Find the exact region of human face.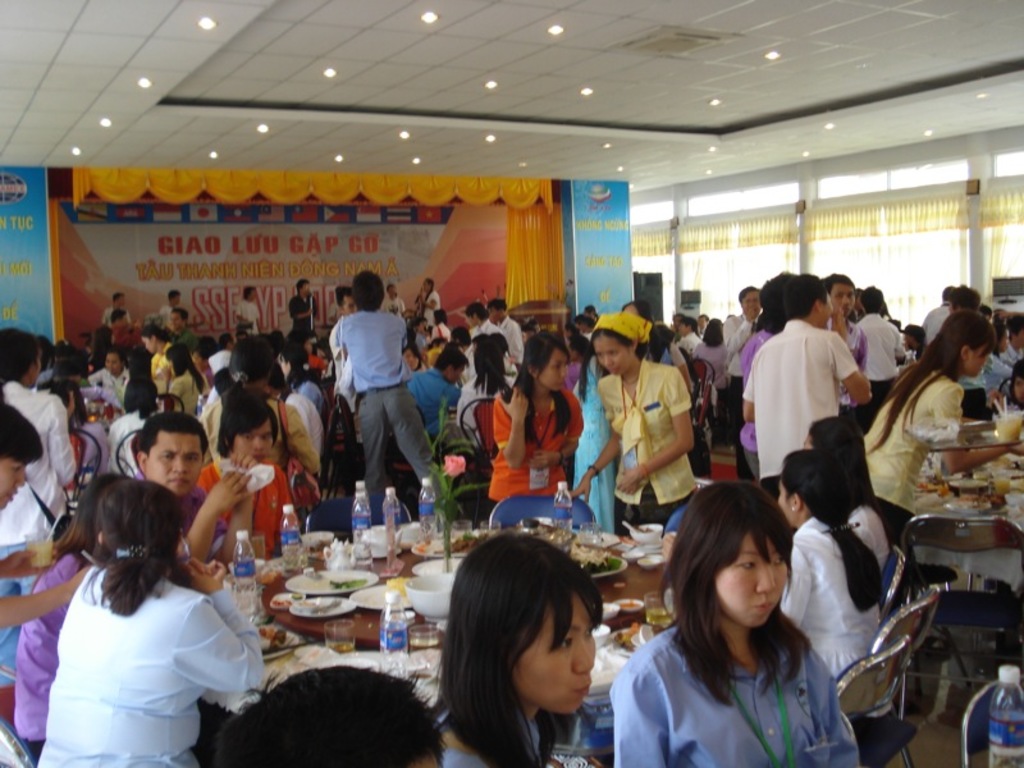
Exact region: left=965, top=344, right=993, bottom=376.
